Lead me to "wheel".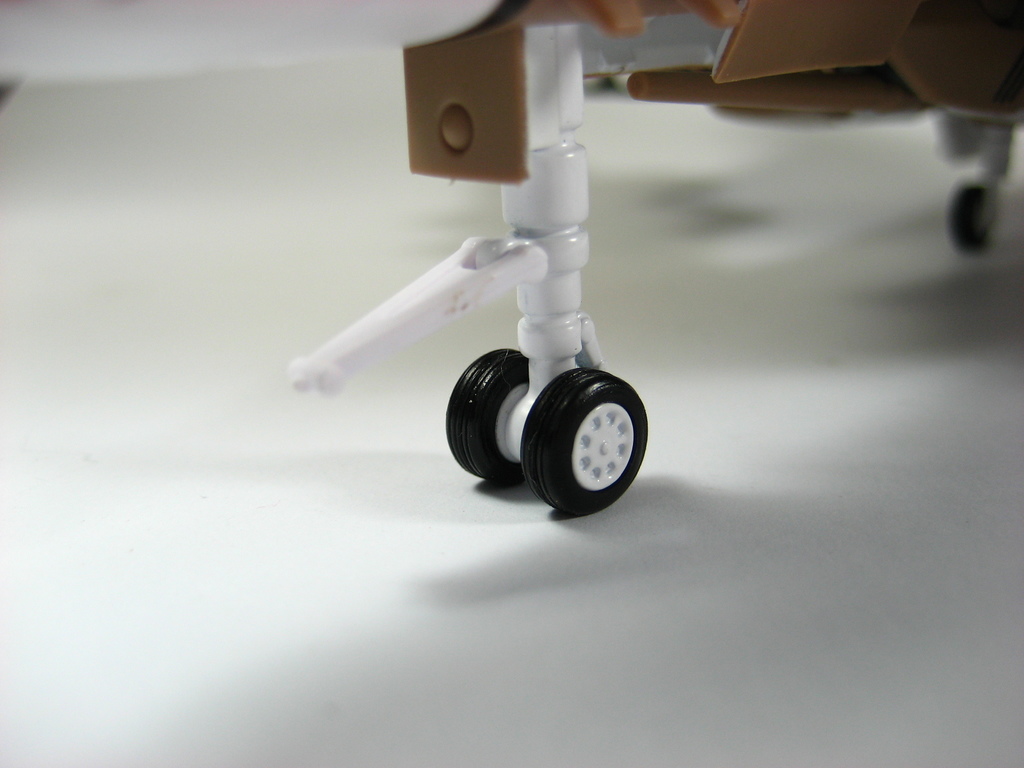
Lead to (x1=445, y1=348, x2=533, y2=490).
